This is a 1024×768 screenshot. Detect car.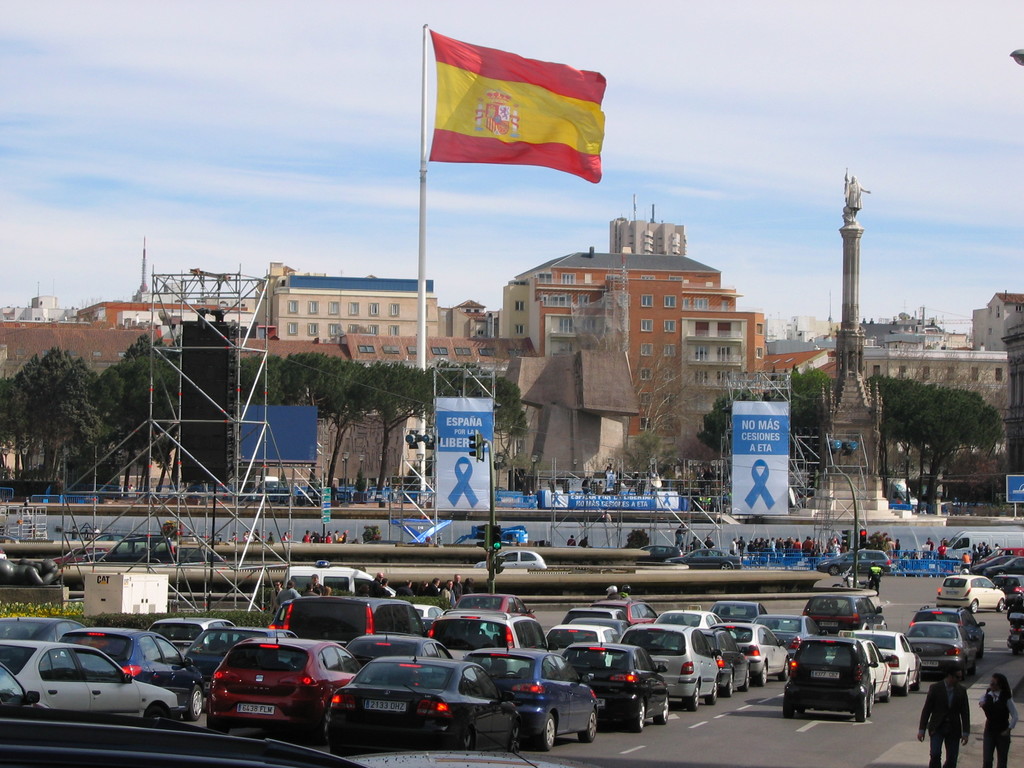
x1=185 y1=645 x2=332 y2=737.
